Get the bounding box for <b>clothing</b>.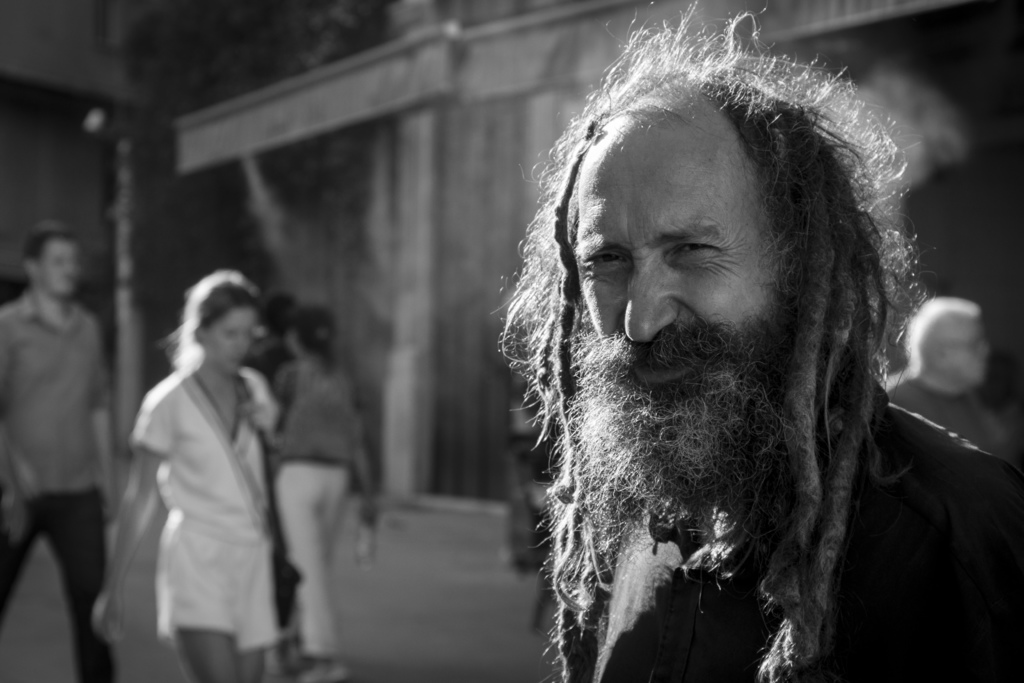
rect(886, 370, 1023, 456).
